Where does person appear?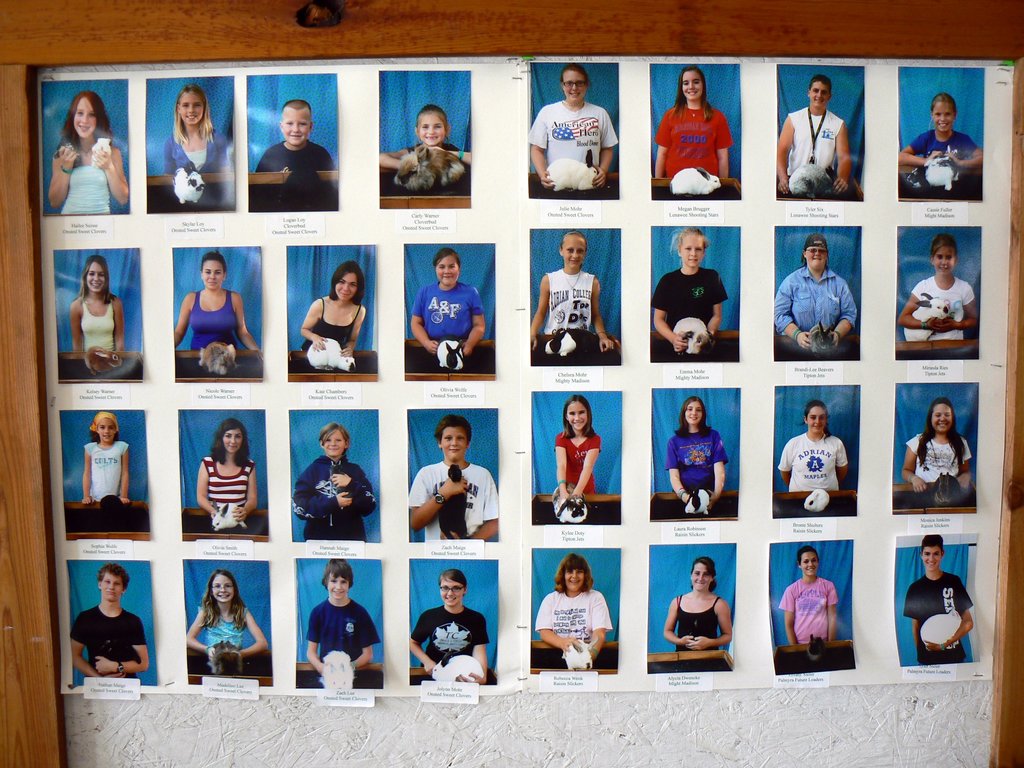
Appears at bbox(774, 234, 858, 351).
